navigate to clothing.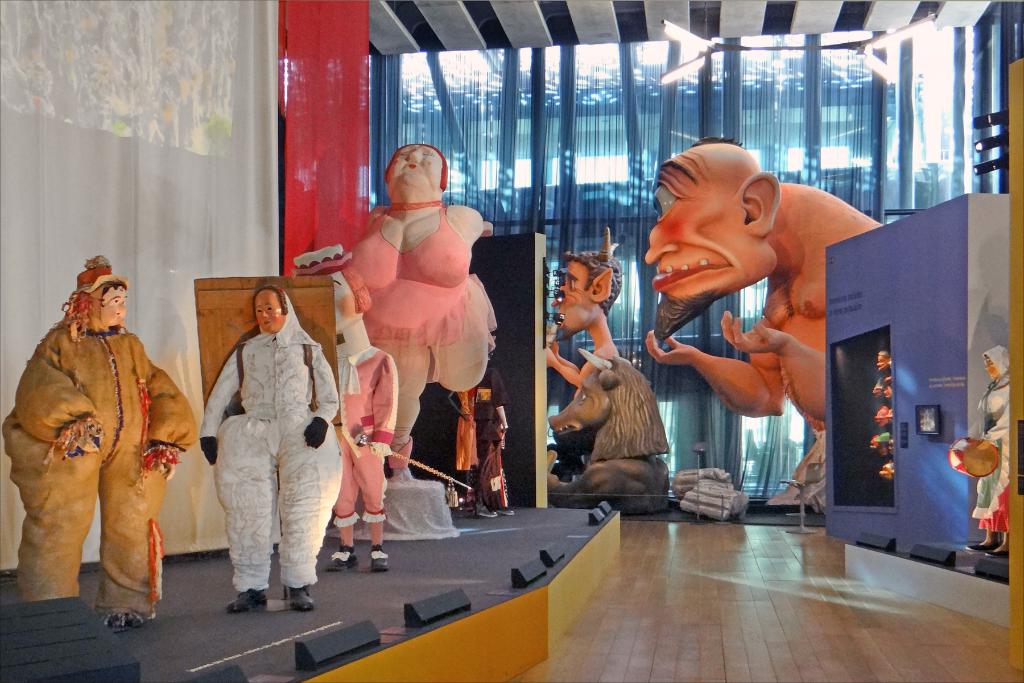
Navigation target: detection(450, 390, 479, 463).
